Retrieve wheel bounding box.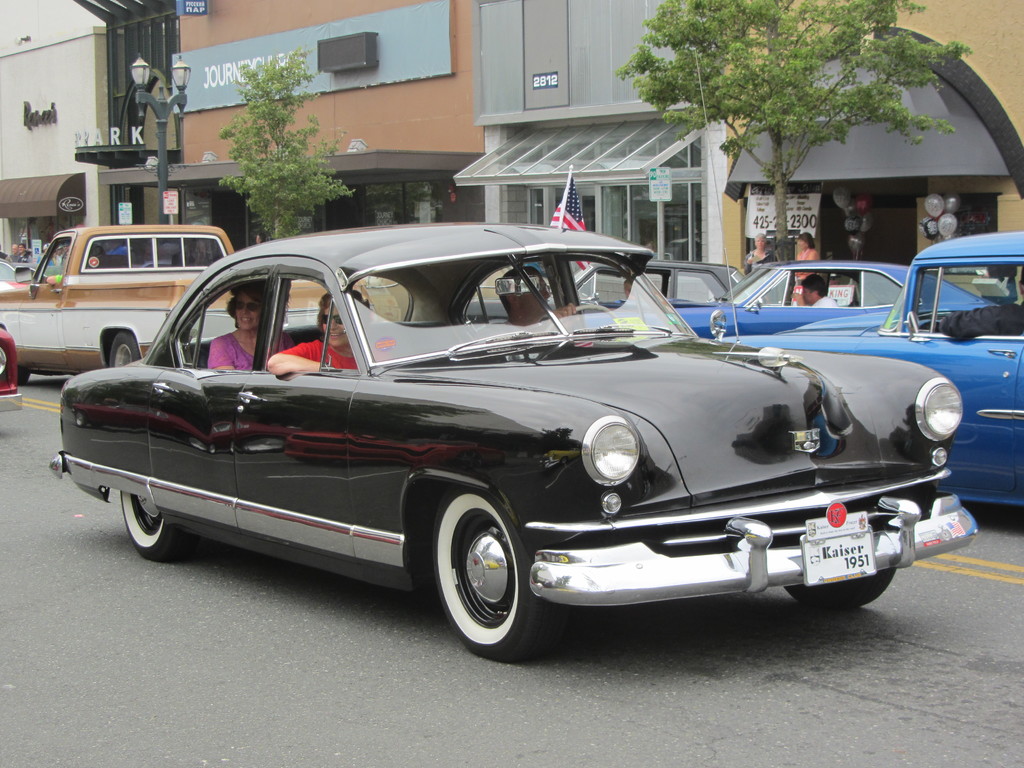
Bounding box: bbox=[116, 484, 198, 559].
